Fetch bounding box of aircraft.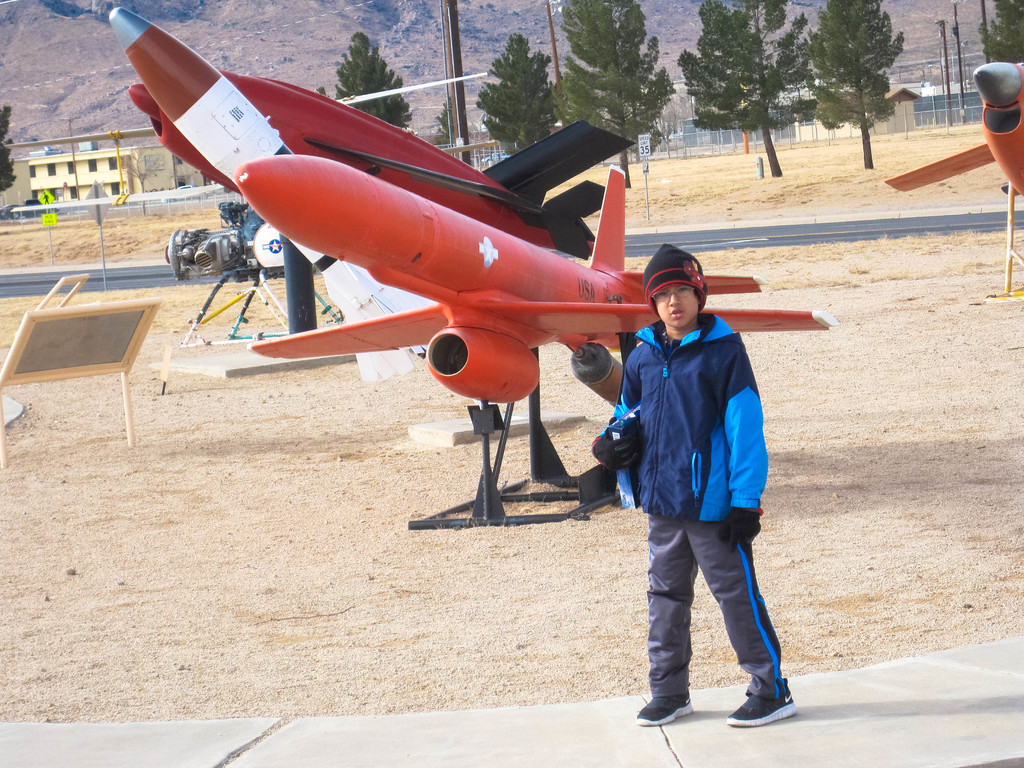
Bbox: pyautogui.locateOnScreen(83, 18, 716, 552).
